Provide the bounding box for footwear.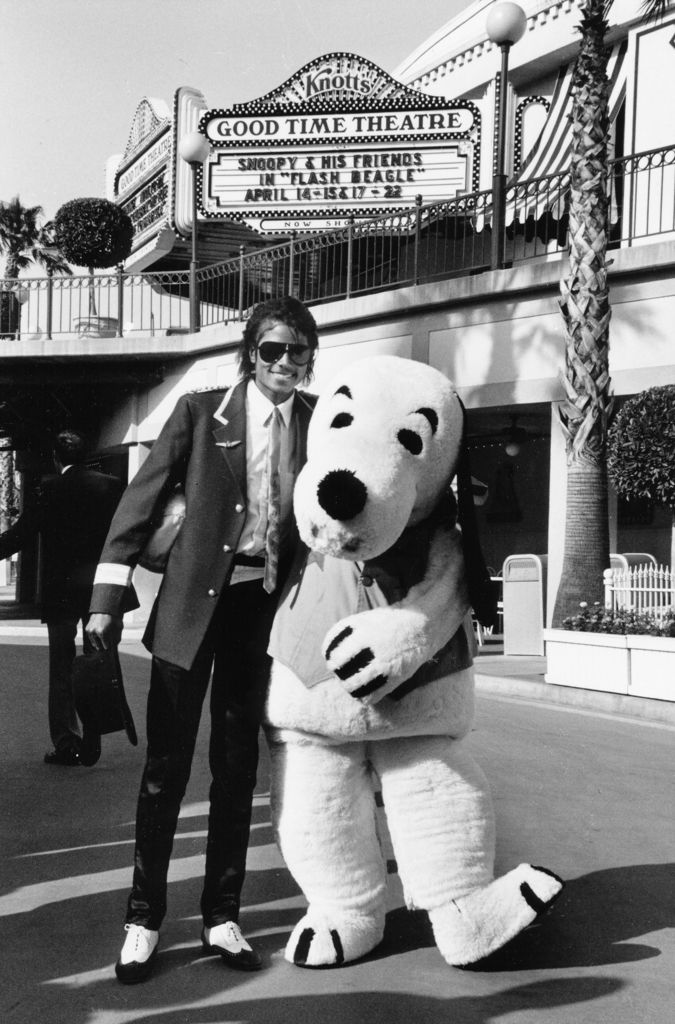
<region>102, 906, 168, 982</region>.
